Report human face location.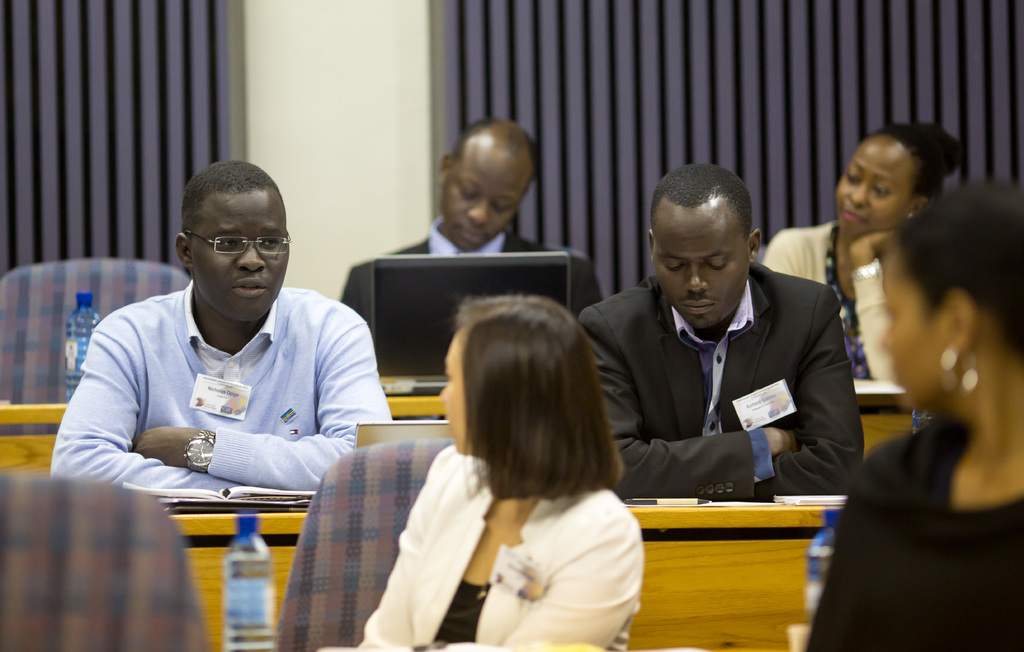
Report: x1=653, y1=203, x2=745, y2=328.
